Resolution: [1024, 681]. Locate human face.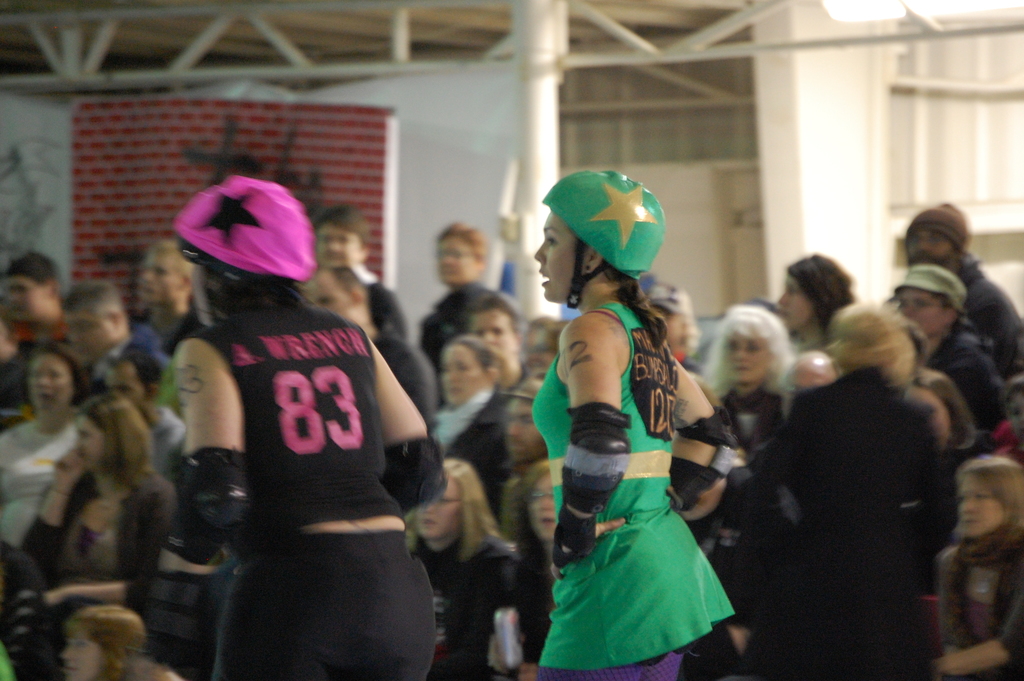
pyautogui.locateOnScreen(9, 271, 43, 321).
